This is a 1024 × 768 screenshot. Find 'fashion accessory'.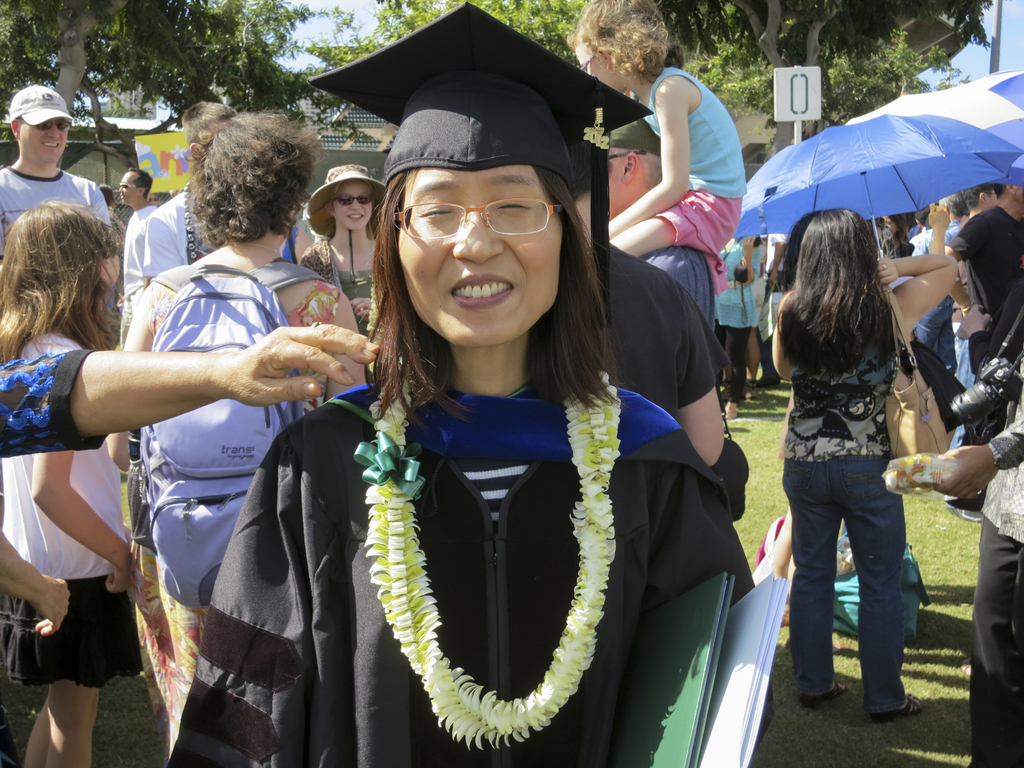
Bounding box: bbox(181, 178, 200, 261).
